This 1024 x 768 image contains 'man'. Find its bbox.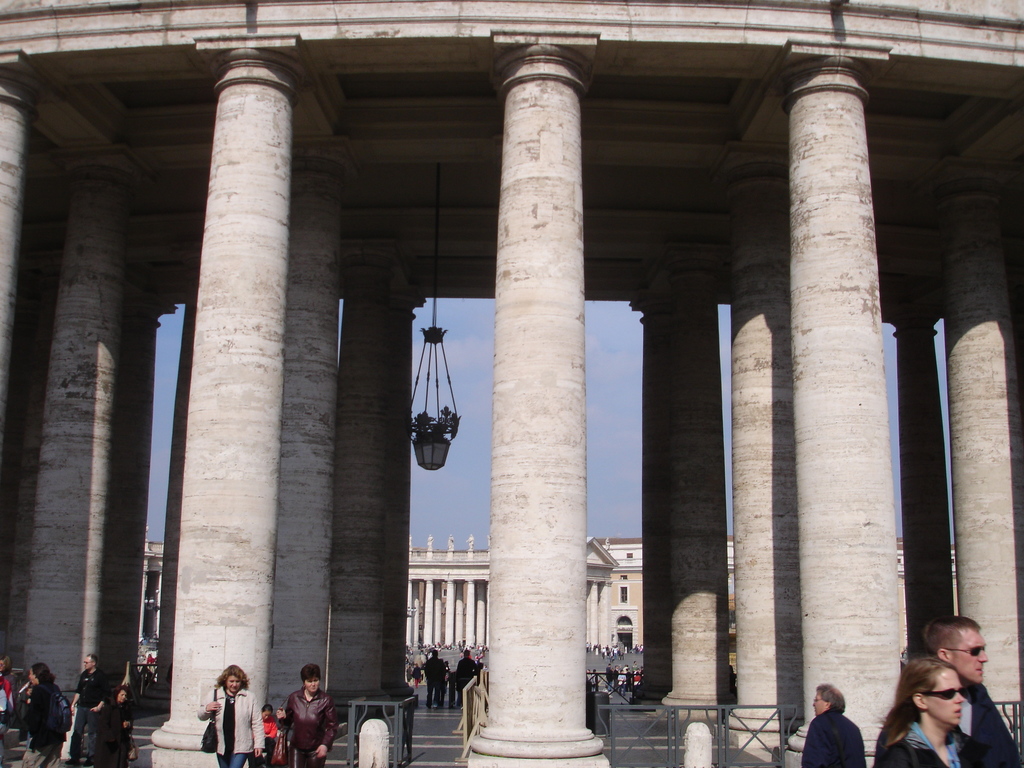
left=424, top=652, right=448, bottom=706.
